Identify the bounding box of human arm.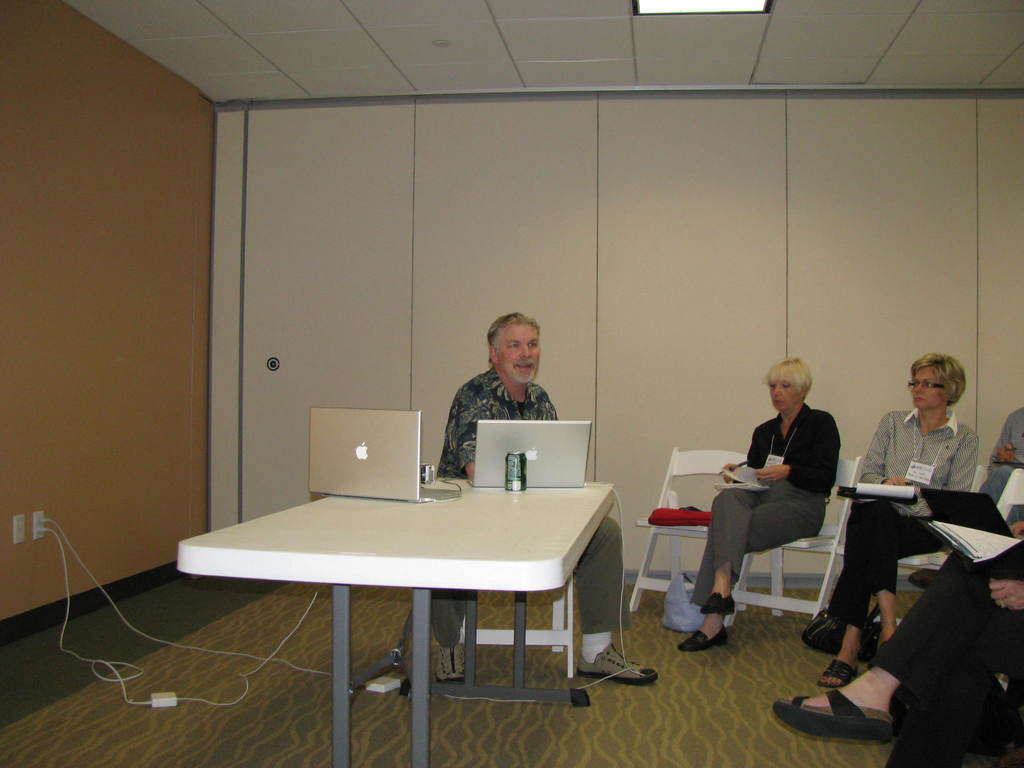
<region>931, 423, 983, 527</region>.
